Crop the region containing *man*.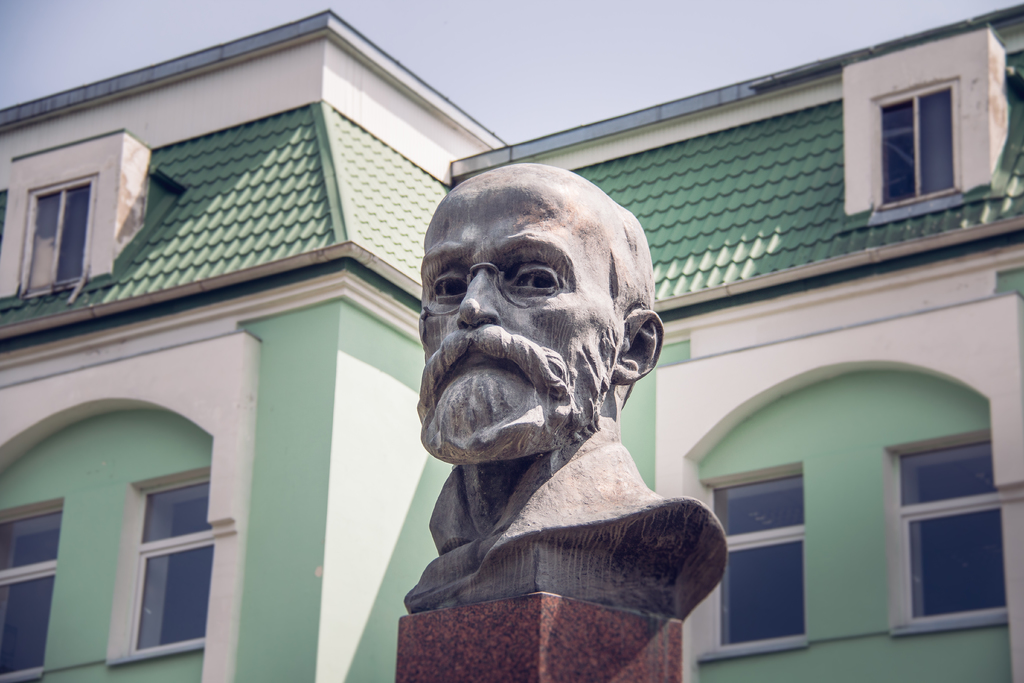
Crop region: BBox(404, 164, 729, 622).
